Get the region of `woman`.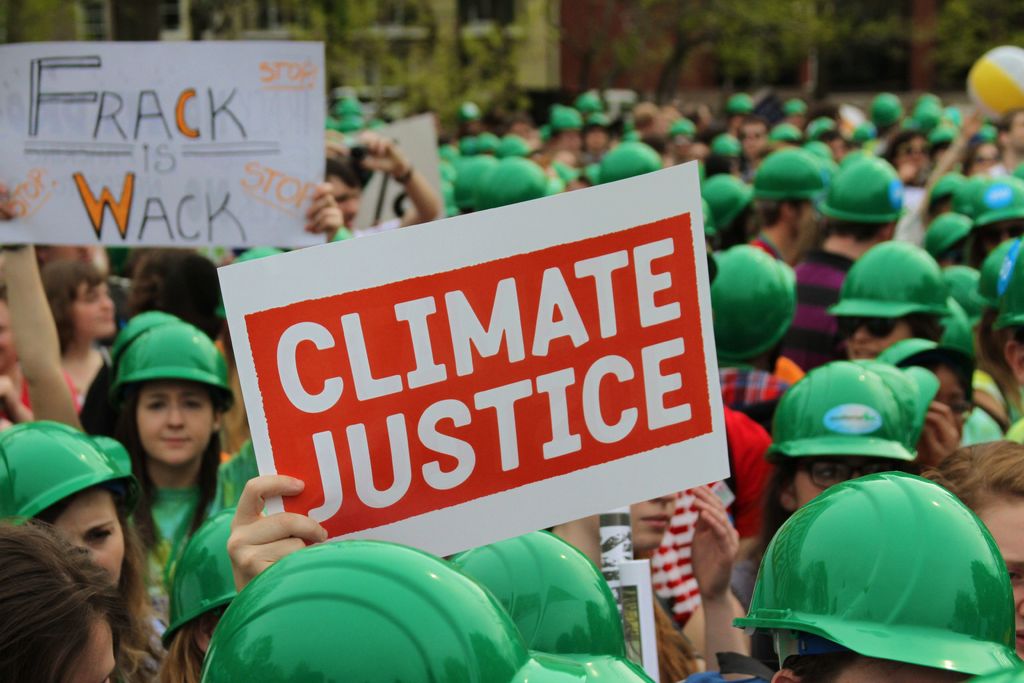
(3,193,342,645).
